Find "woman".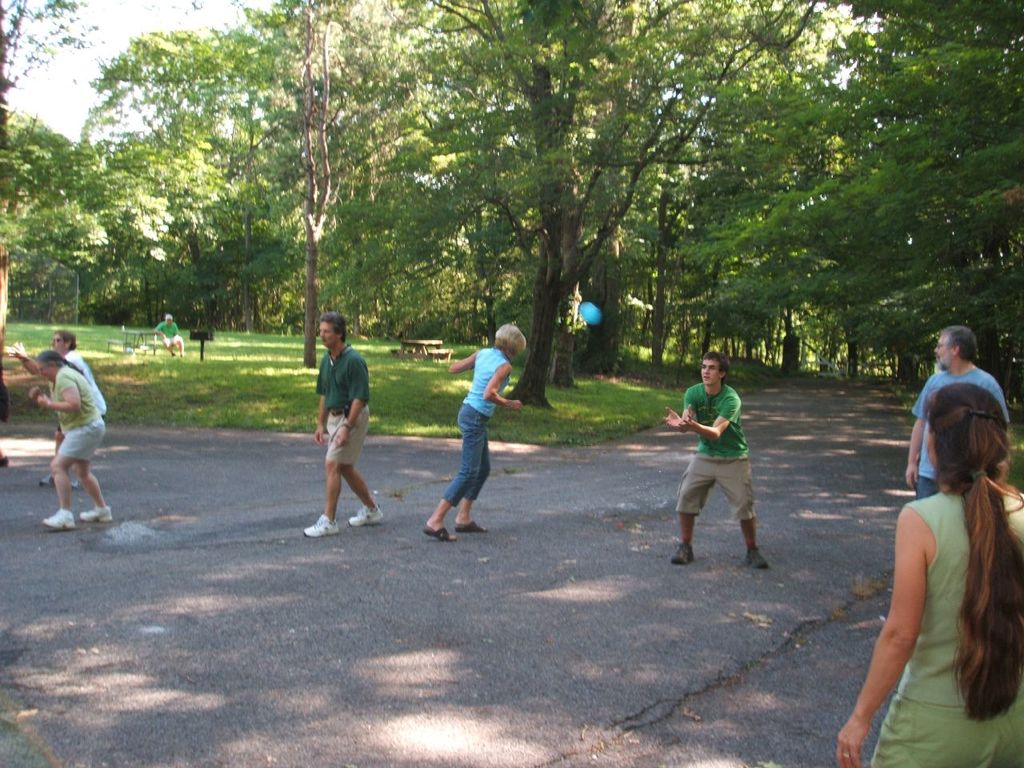
[446,319,529,543].
